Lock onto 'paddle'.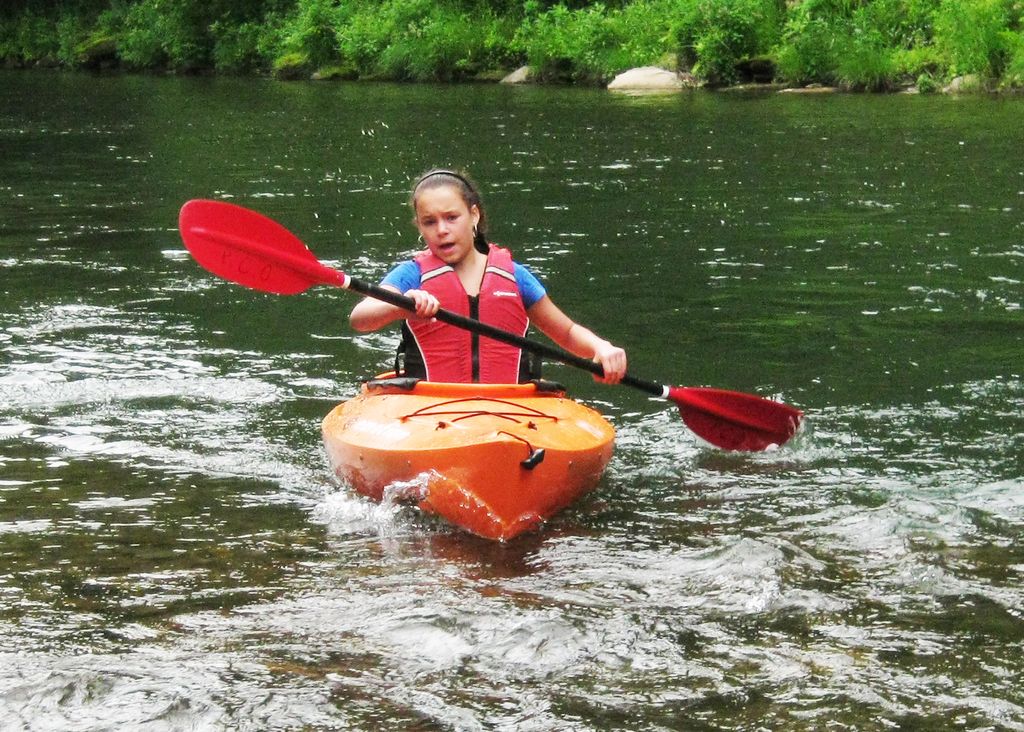
Locked: (177, 197, 807, 453).
